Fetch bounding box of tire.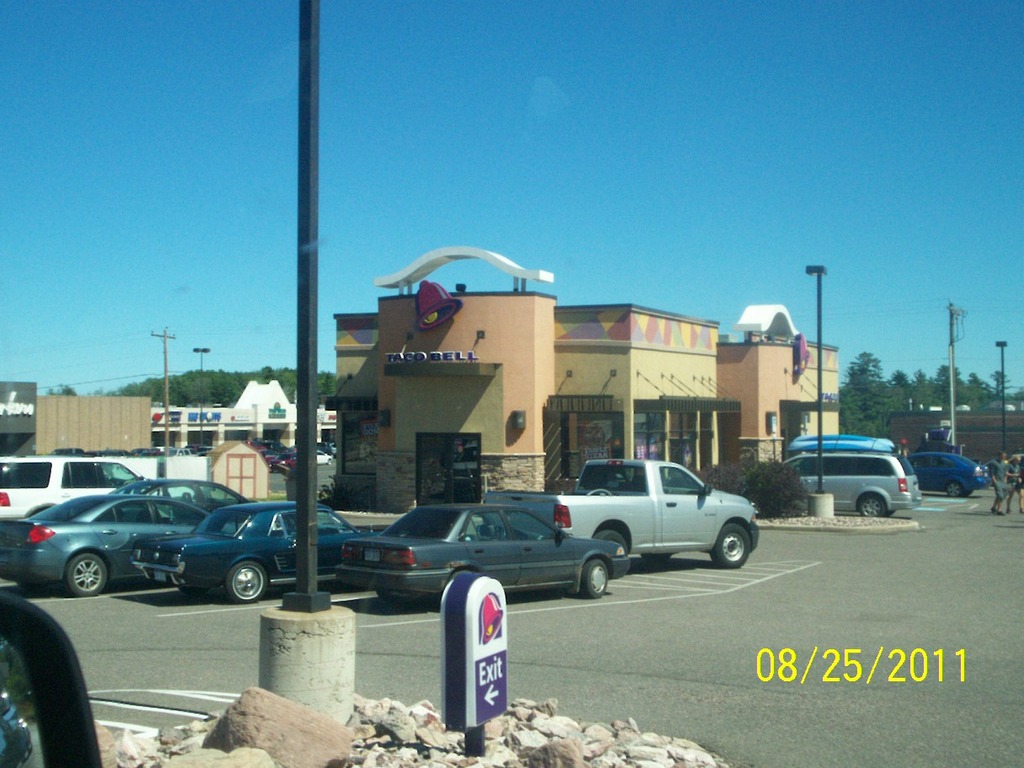
Bbox: [x1=67, y1=550, x2=109, y2=596].
